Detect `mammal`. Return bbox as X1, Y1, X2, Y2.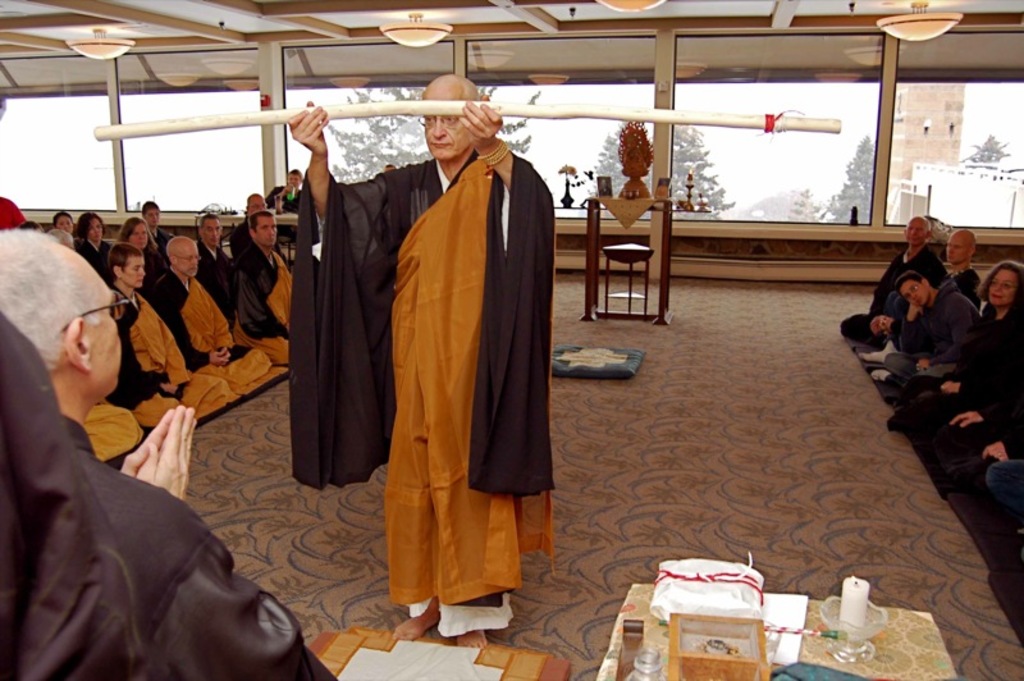
84, 402, 143, 457.
